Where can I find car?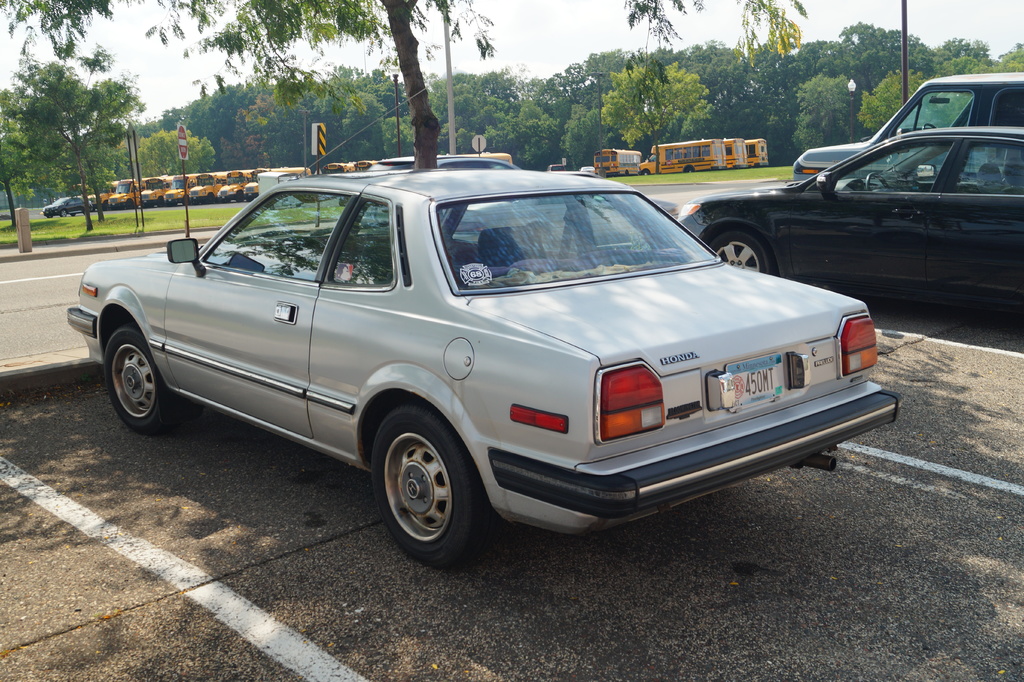
You can find it at box=[675, 119, 1020, 308].
